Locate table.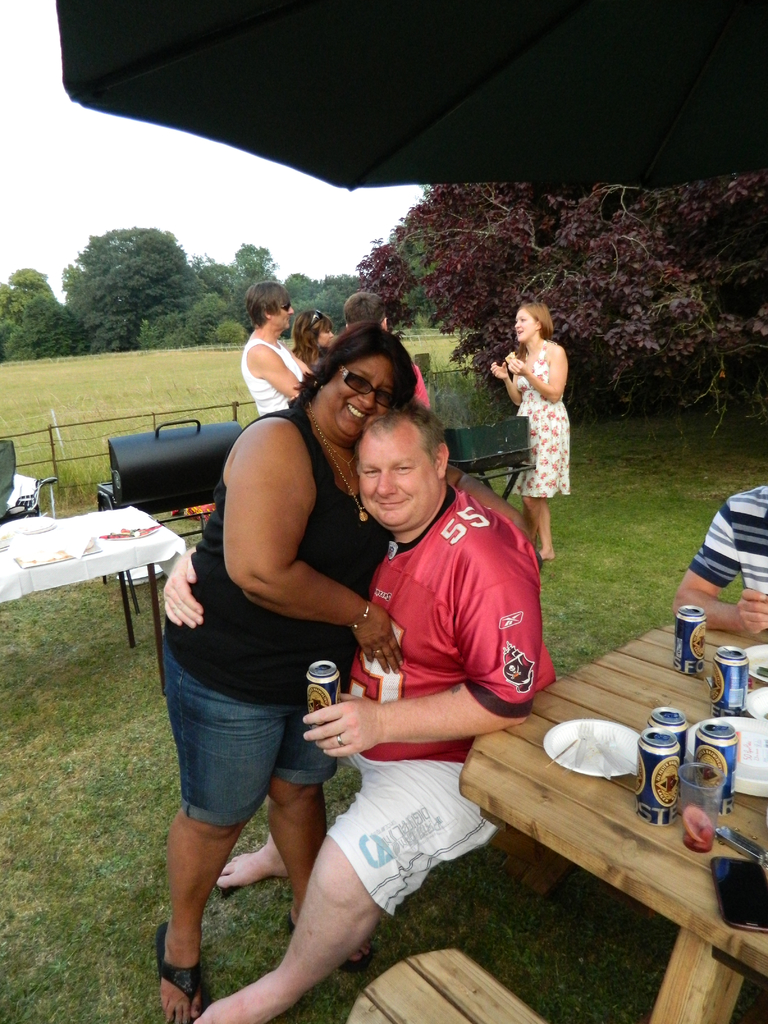
Bounding box: 10/510/178/636.
